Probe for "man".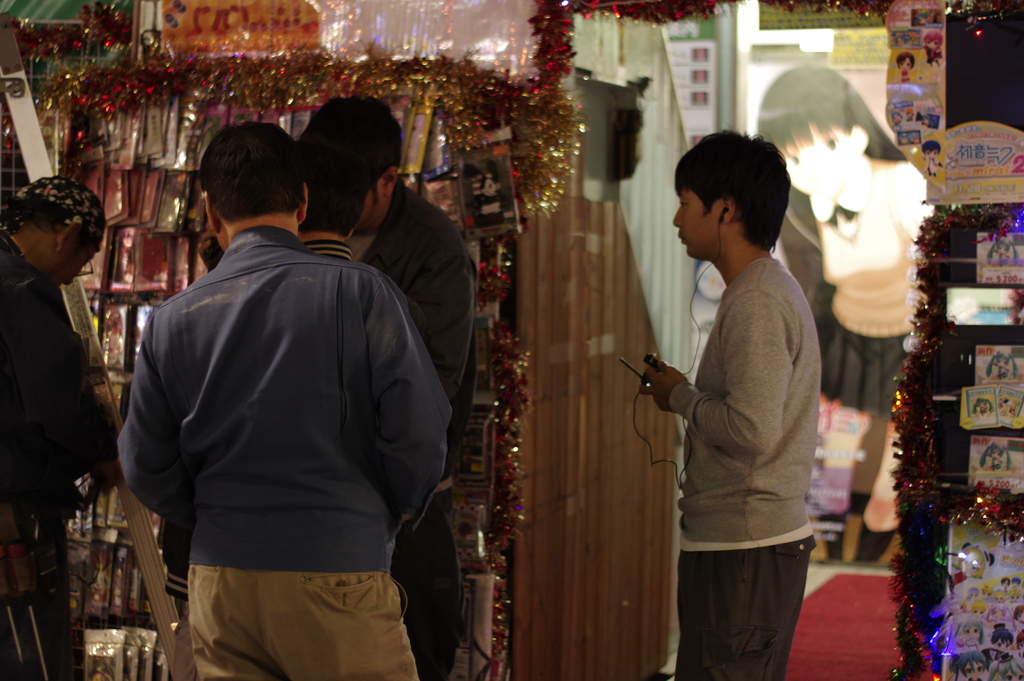
Probe result: <bbox>0, 177, 120, 680</bbox>.
